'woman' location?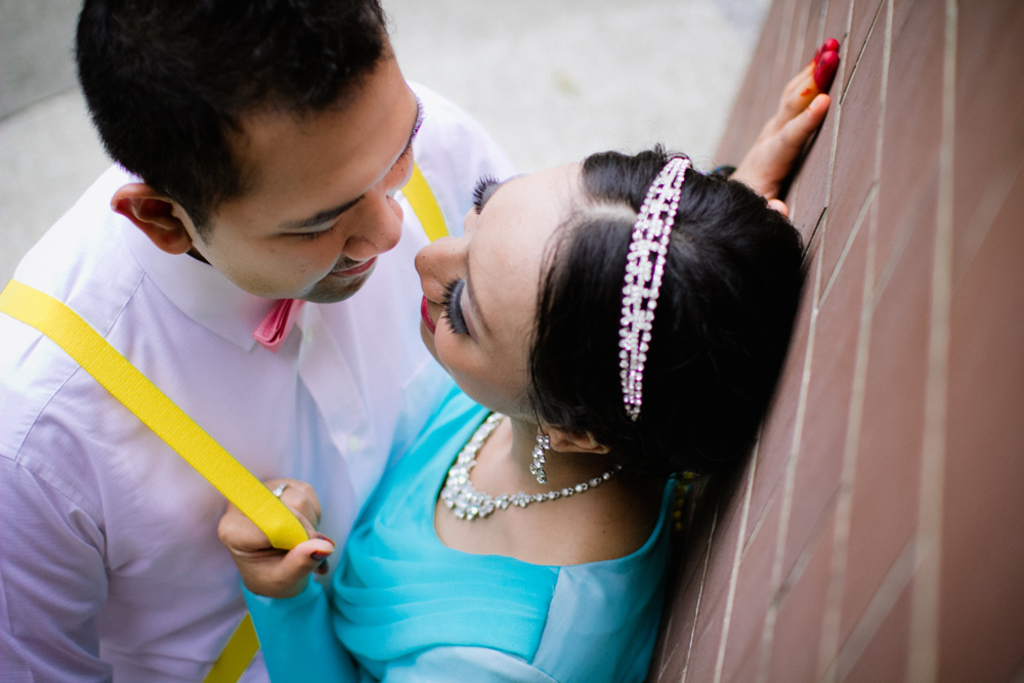
{"x1": 218, "y1": 142, "x2": 809, "y2": 682}
